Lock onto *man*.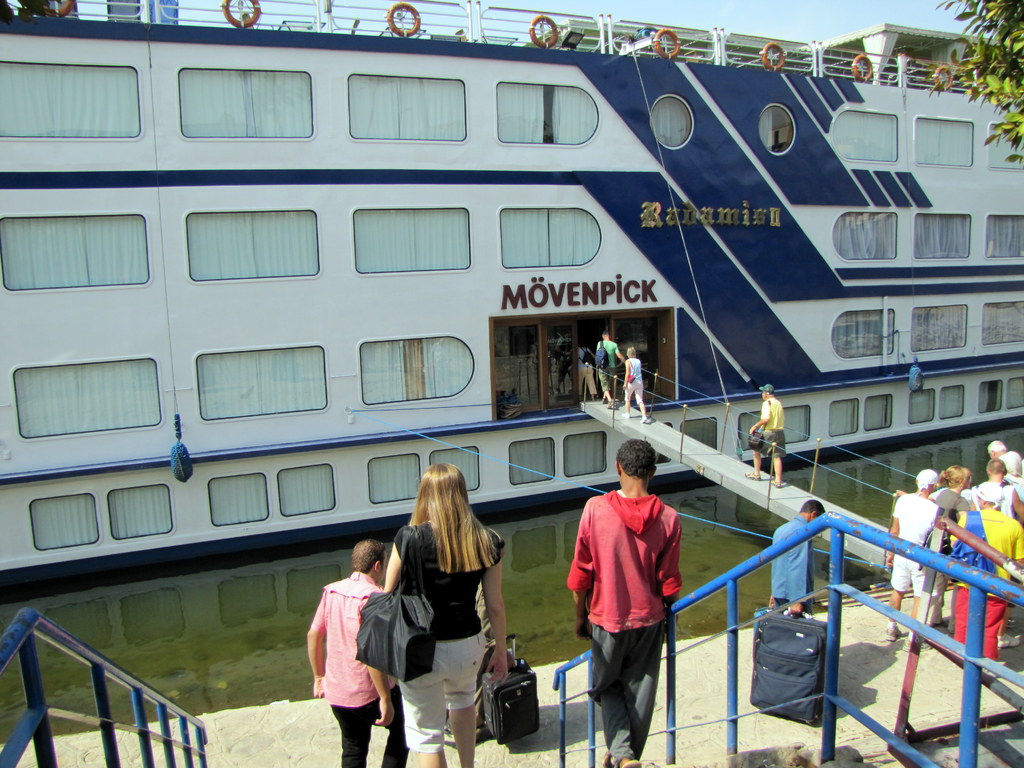
Locked: 310/540/422/767.
